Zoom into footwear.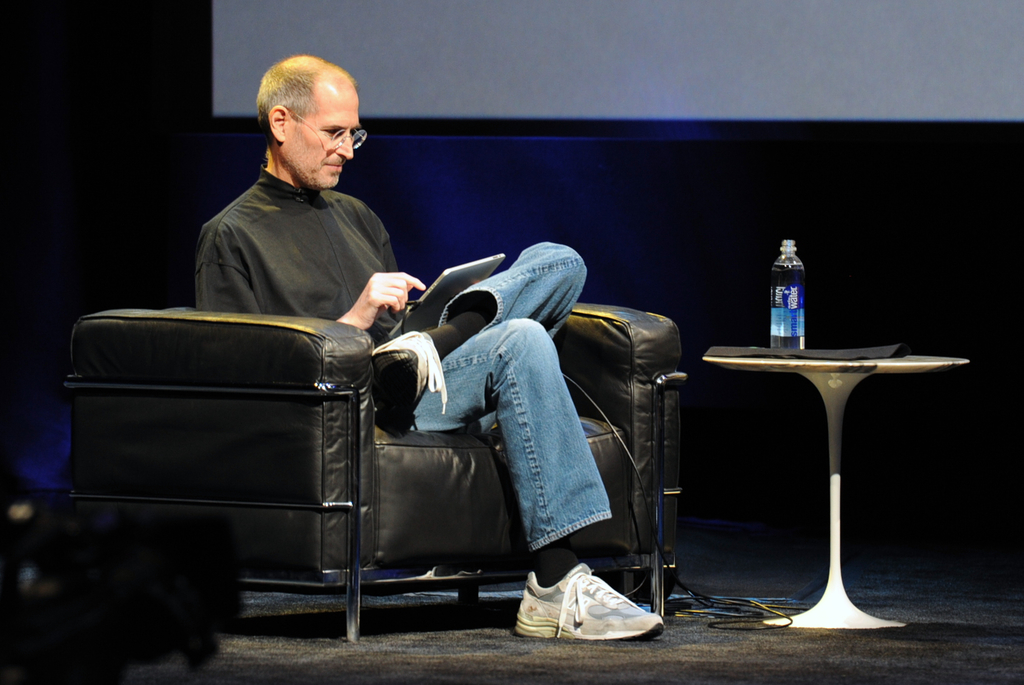
Zoom target: bbox(516, 558, 670, 647).
